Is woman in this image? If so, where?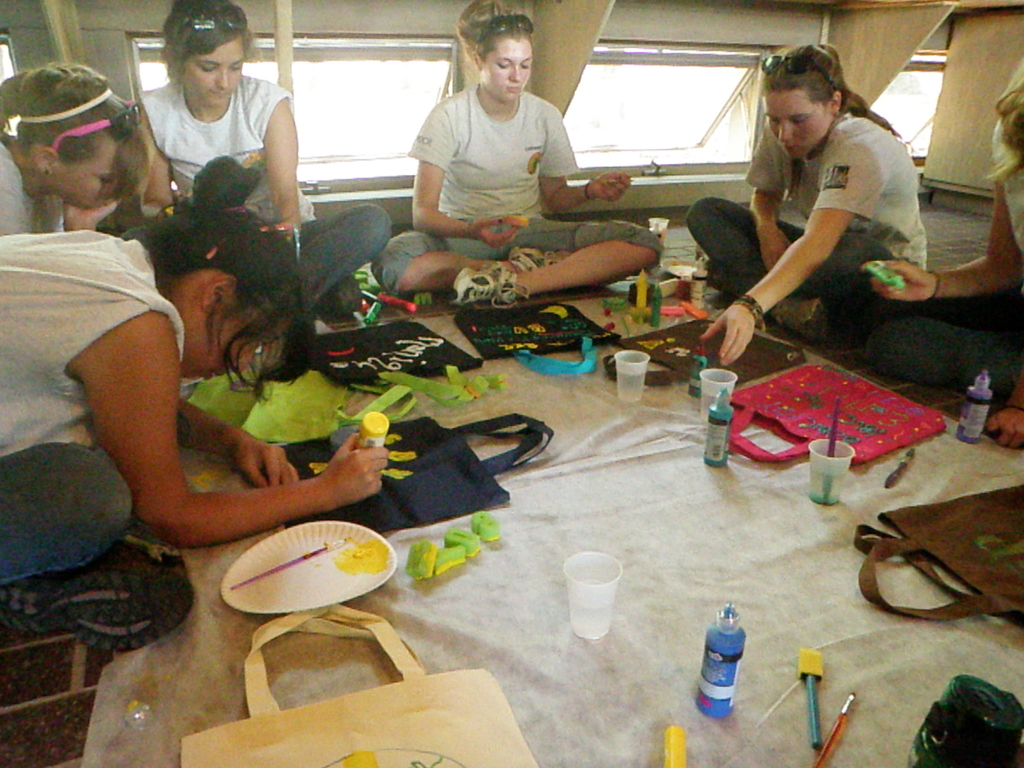
Yes, at (0,161,390,599).
